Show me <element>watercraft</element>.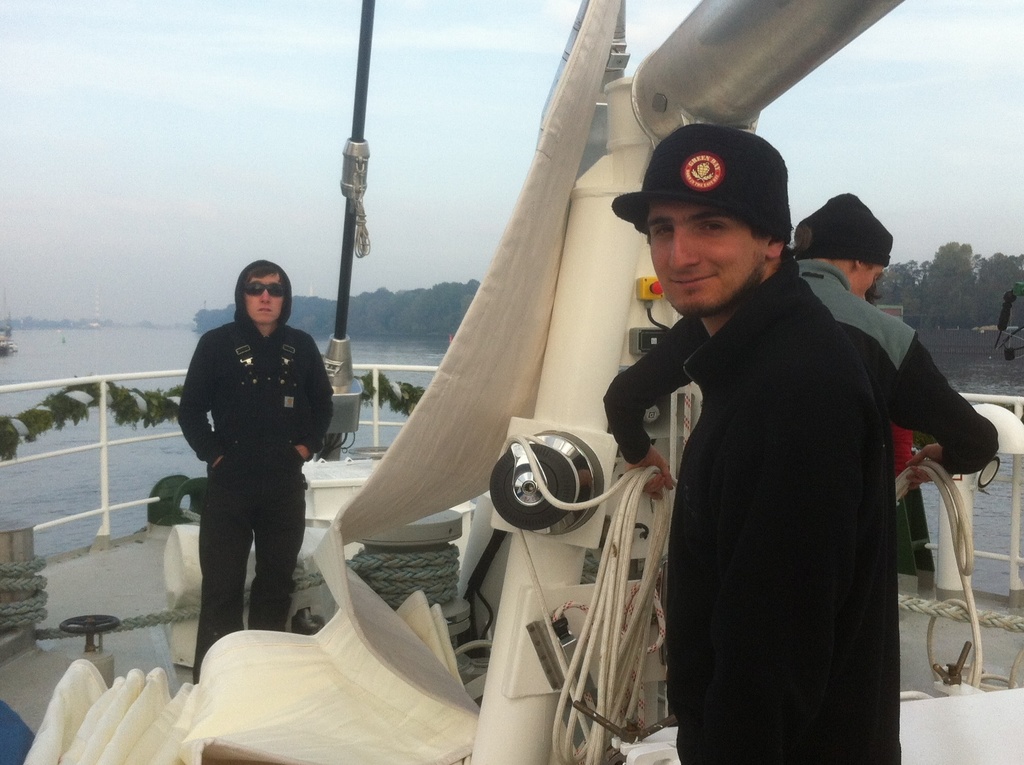
<element>watercraft</element> is here: [left=0, top=0, right=1023, bottom=764].
